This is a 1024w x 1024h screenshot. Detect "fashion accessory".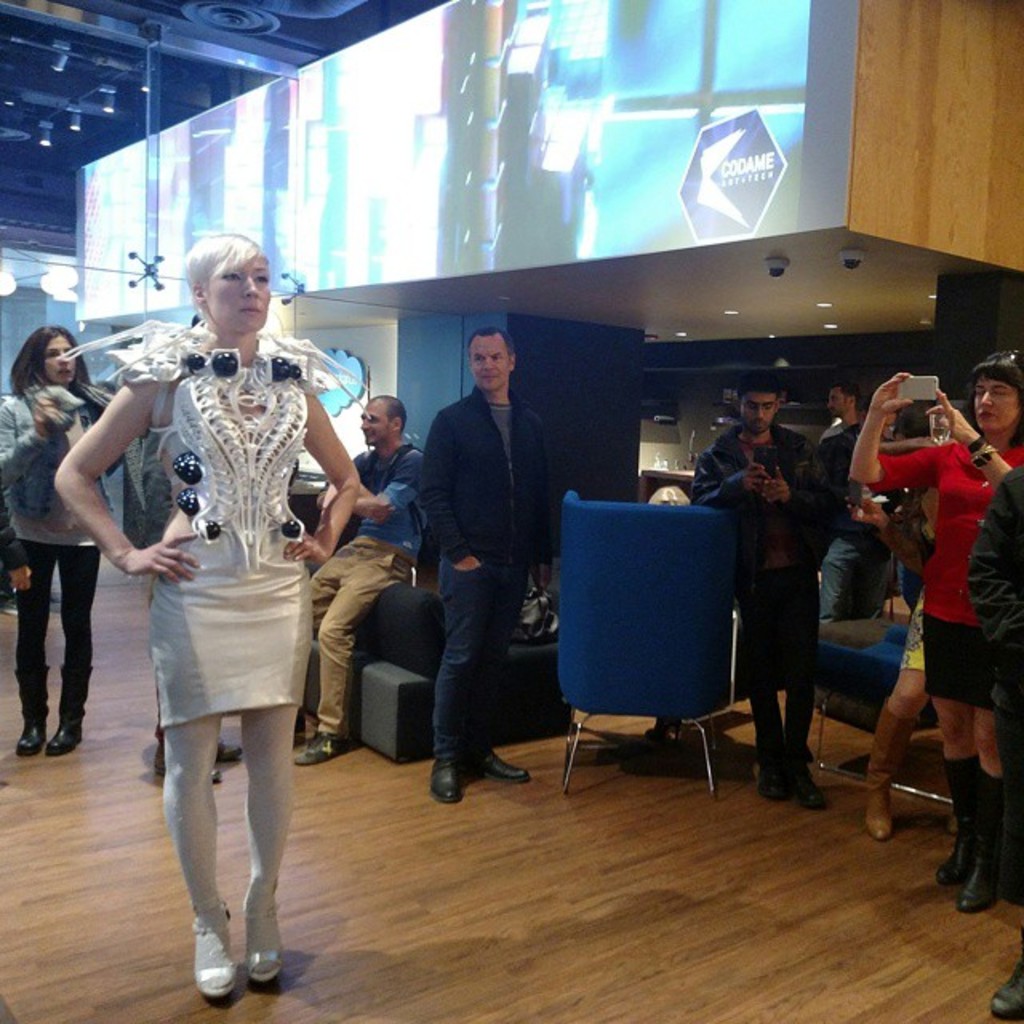
rect(243, 898, 286, 984).
